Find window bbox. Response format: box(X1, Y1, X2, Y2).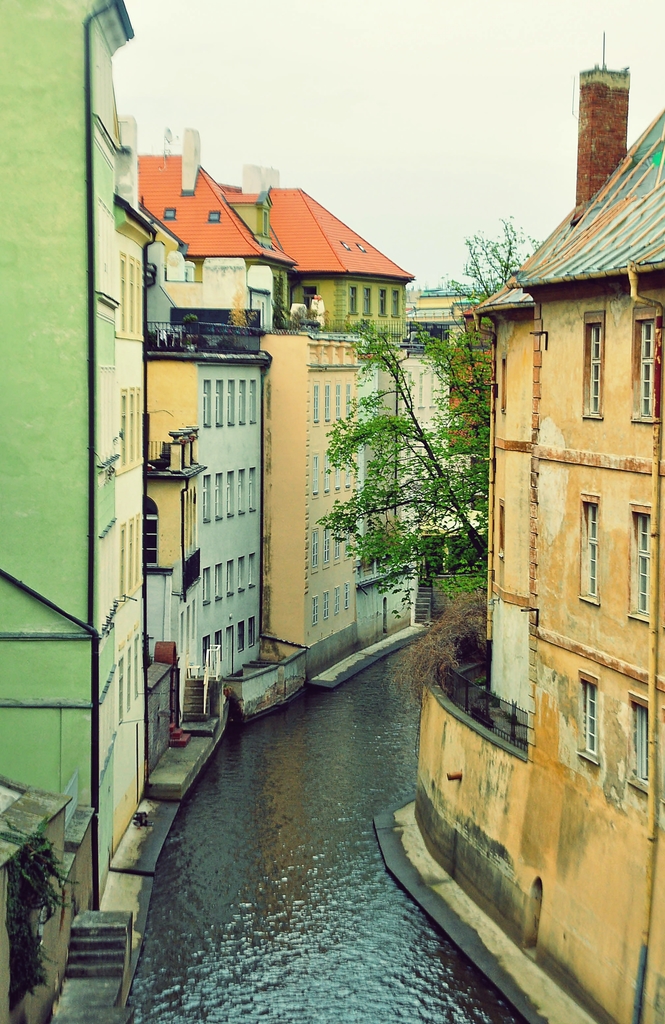
box(138, 258, 141, 333).
